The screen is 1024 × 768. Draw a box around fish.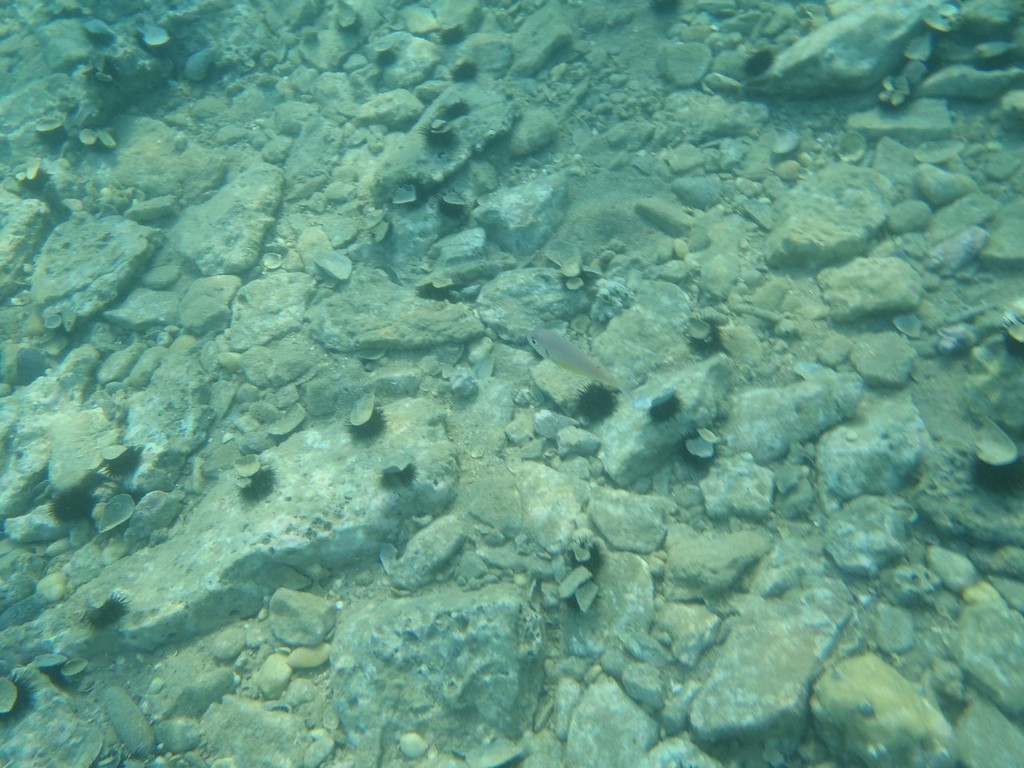
bbox=(522, 322, 620, 407).
